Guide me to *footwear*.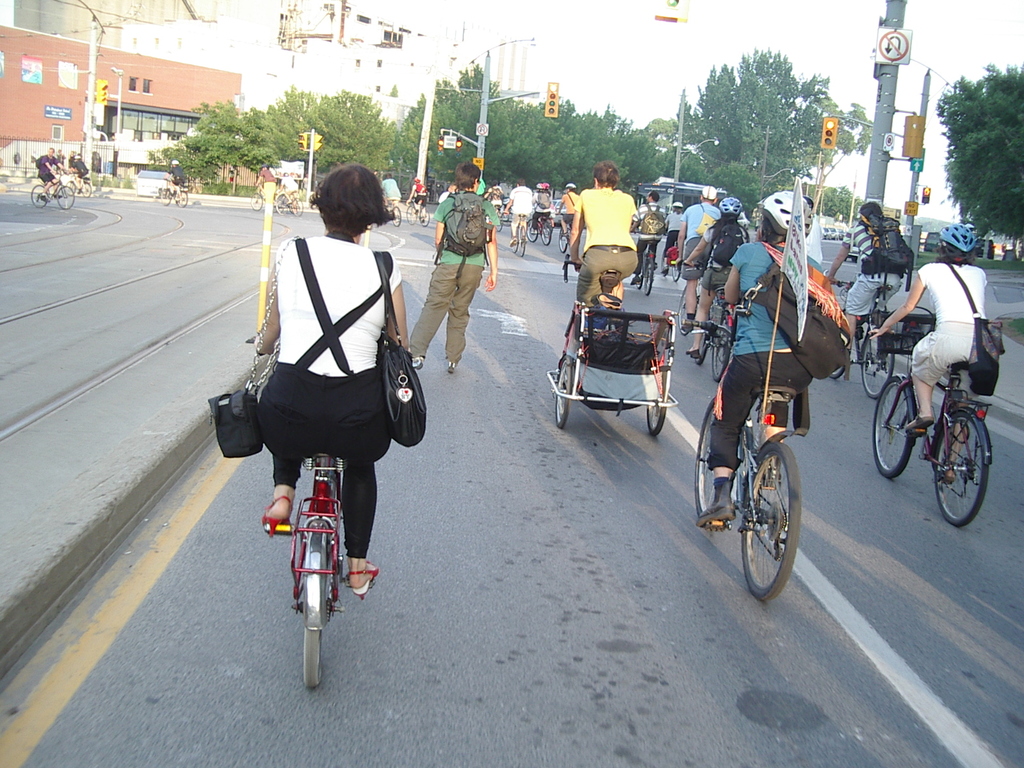
Guidance: crop(257, 491, 294, 540).
